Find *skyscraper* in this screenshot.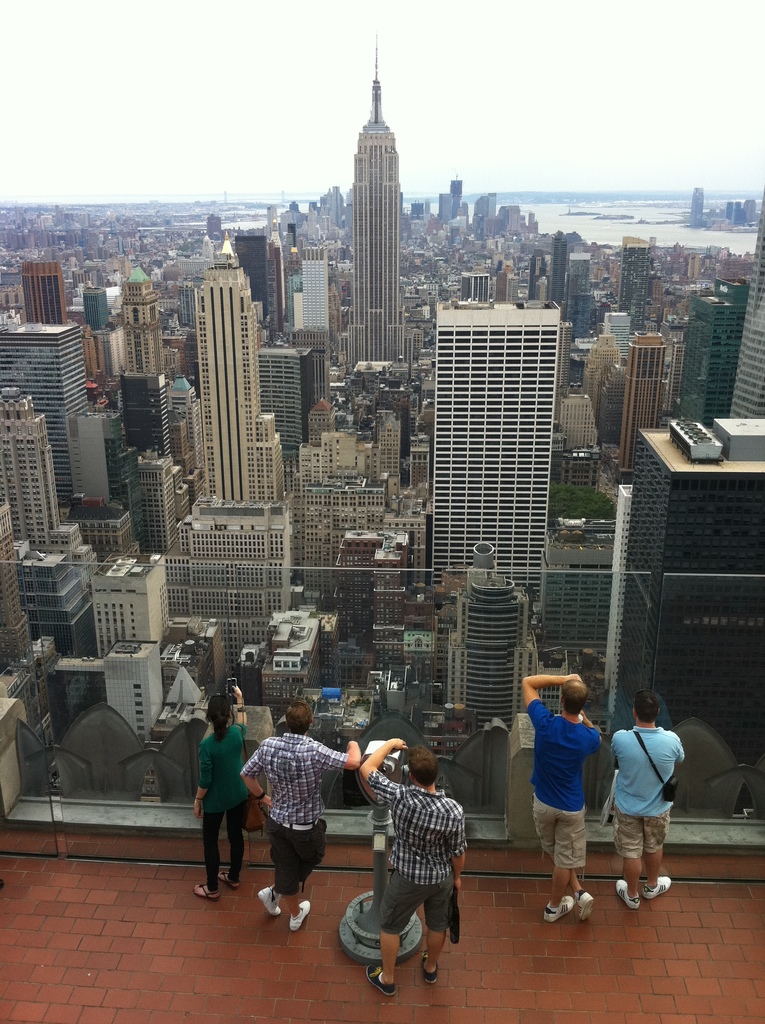
The bounding box for *skyscraper* is 0 502 33 674.
